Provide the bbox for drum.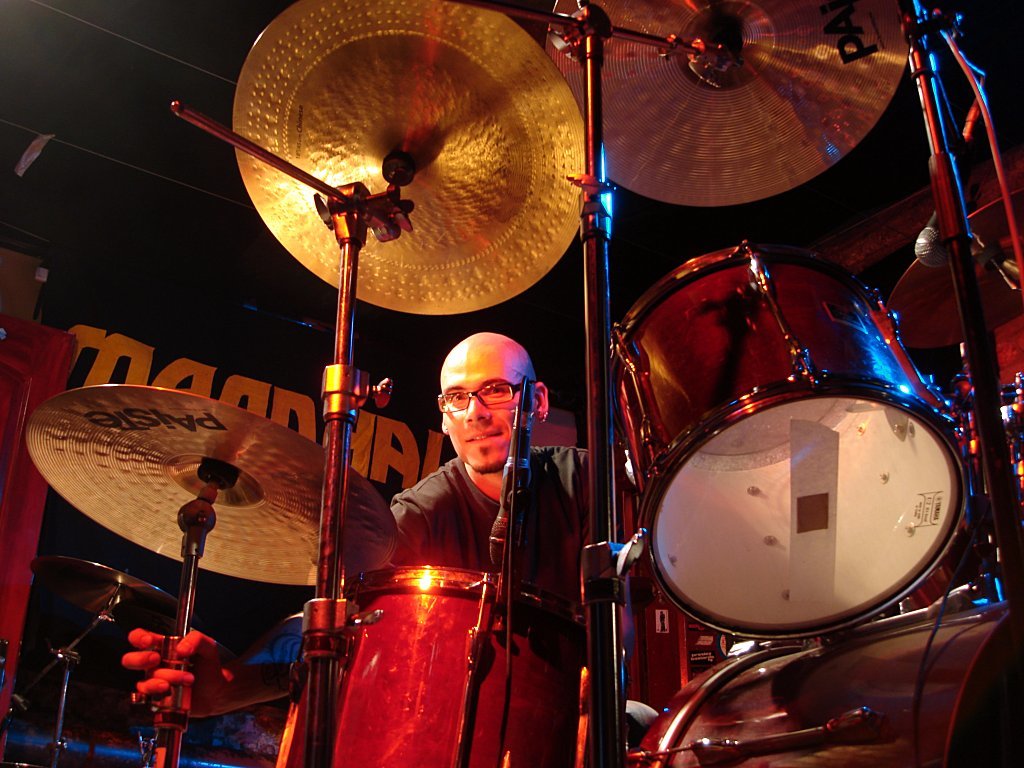
box=[628, 606, 1023, 767].
